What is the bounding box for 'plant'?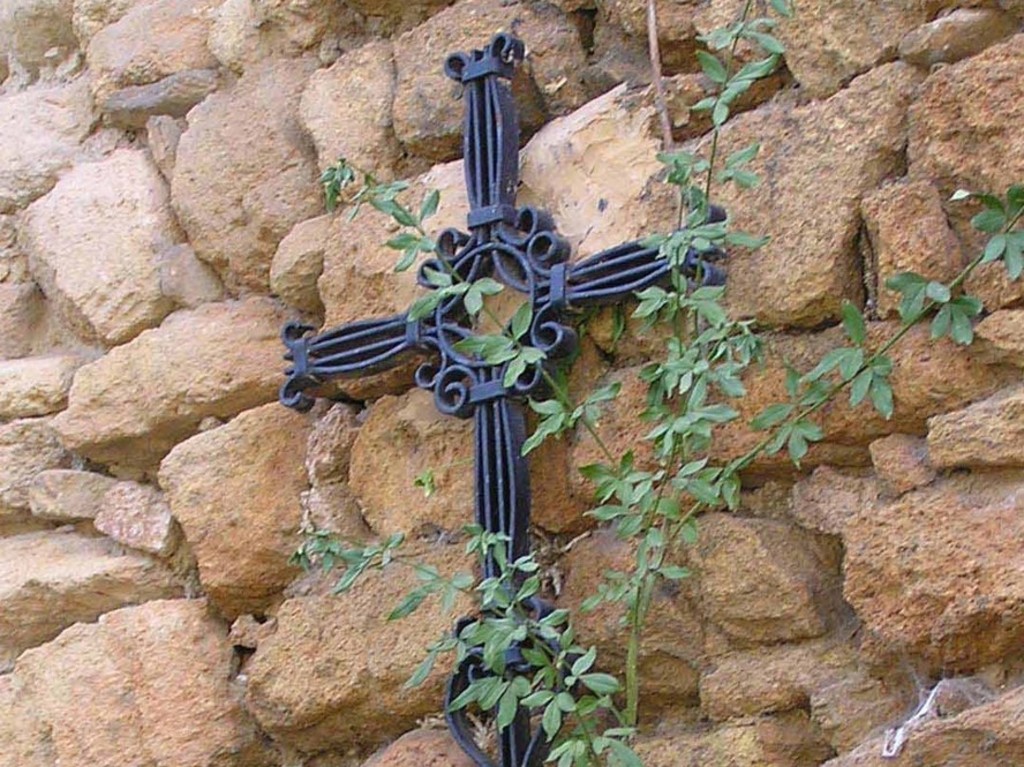
BBox(292, 0, 1023, 766).
